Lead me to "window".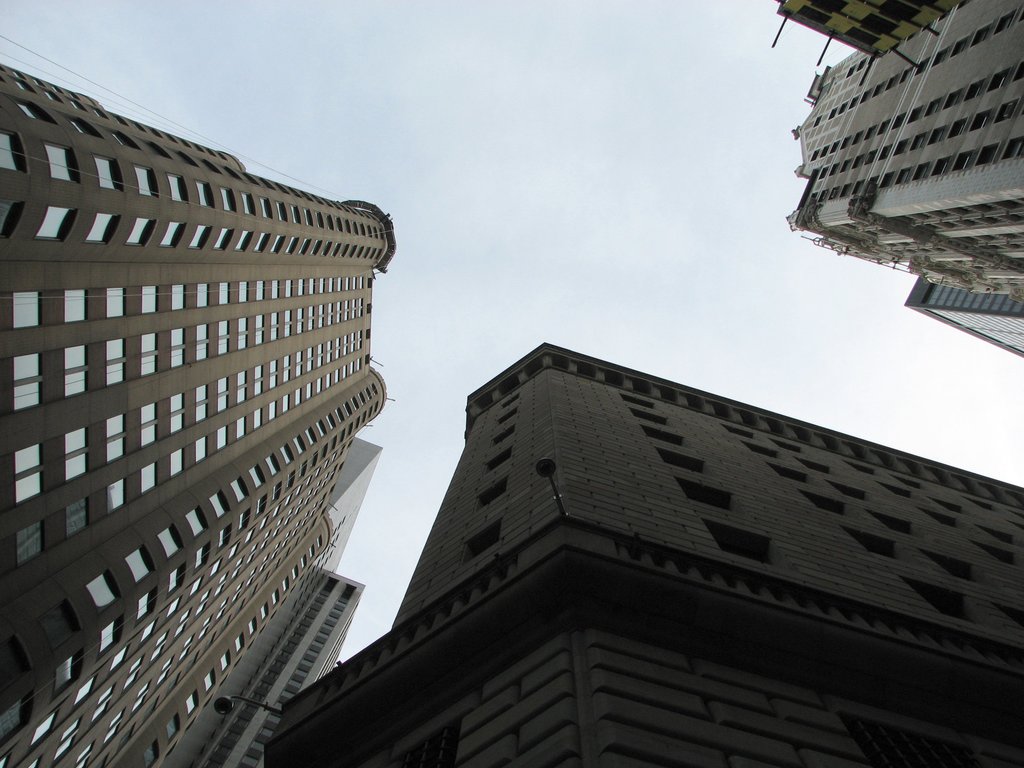
Lead to Rect(91, 156, 124, 191).
